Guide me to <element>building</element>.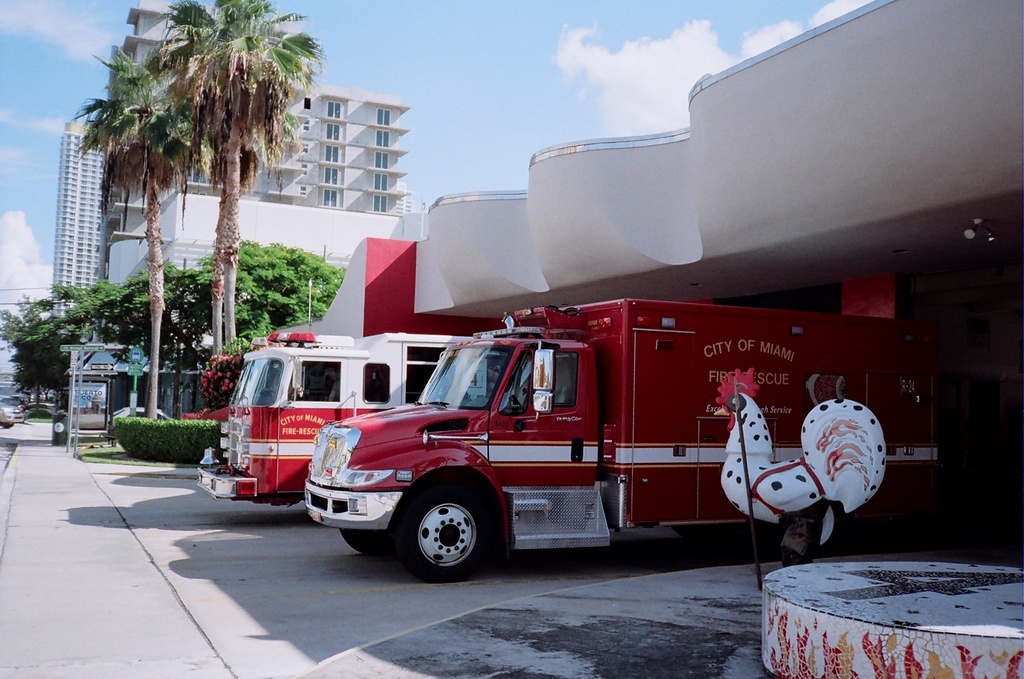
Guidance: locate(107, 0, 1023, 544).
